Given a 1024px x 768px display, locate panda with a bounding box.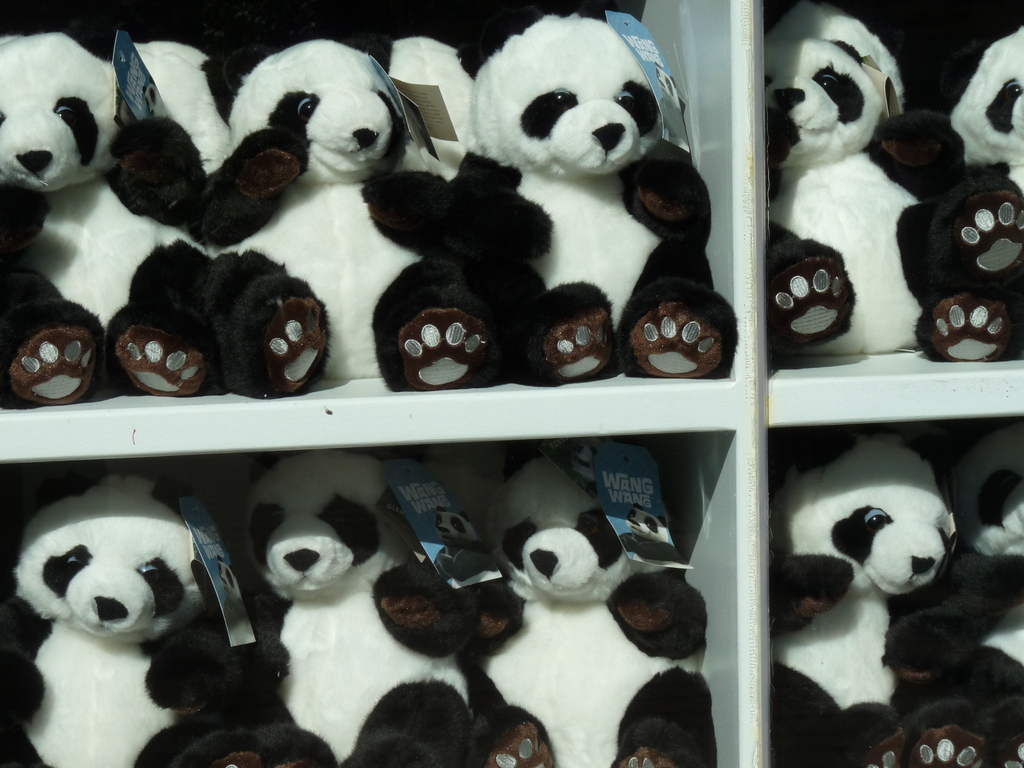
Located: 253,443,476,767.
